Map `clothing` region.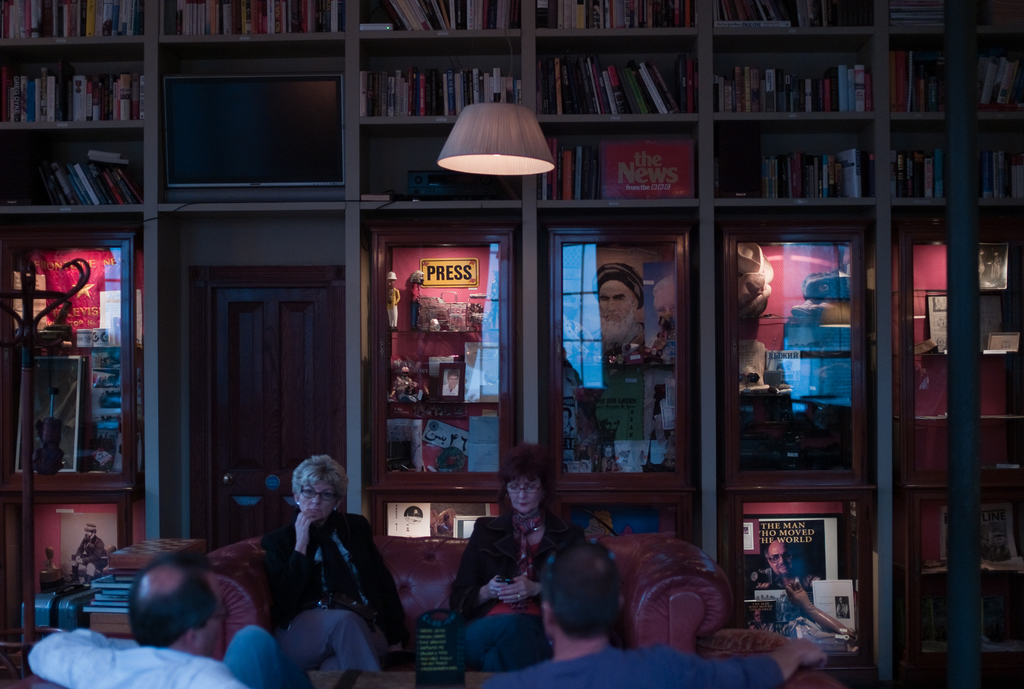
Mapped to [588,321,647,363].
